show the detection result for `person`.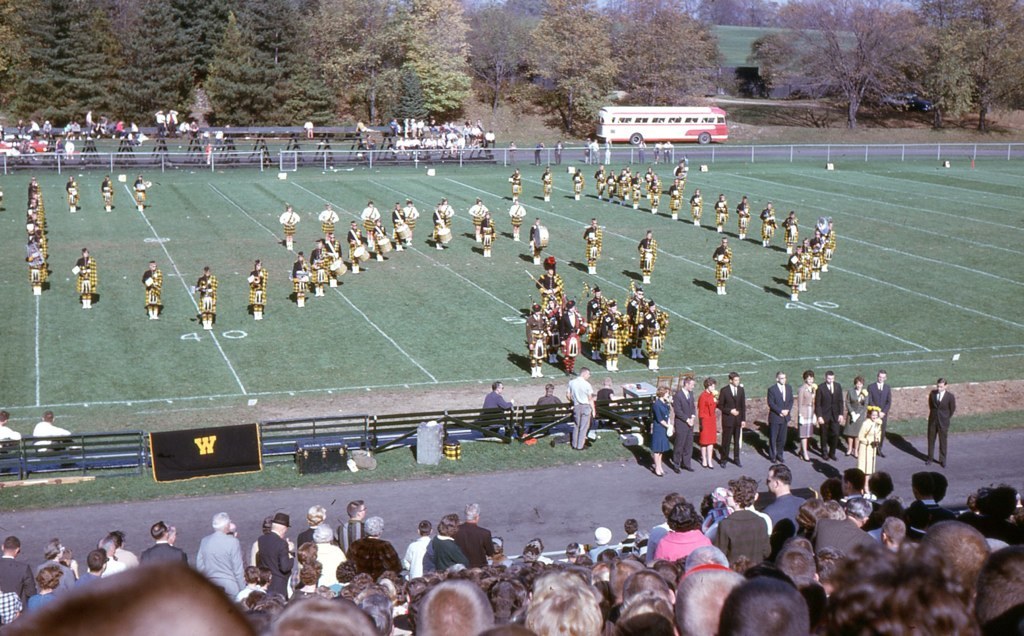
left=791, top=366, right=818, bottom=464.
